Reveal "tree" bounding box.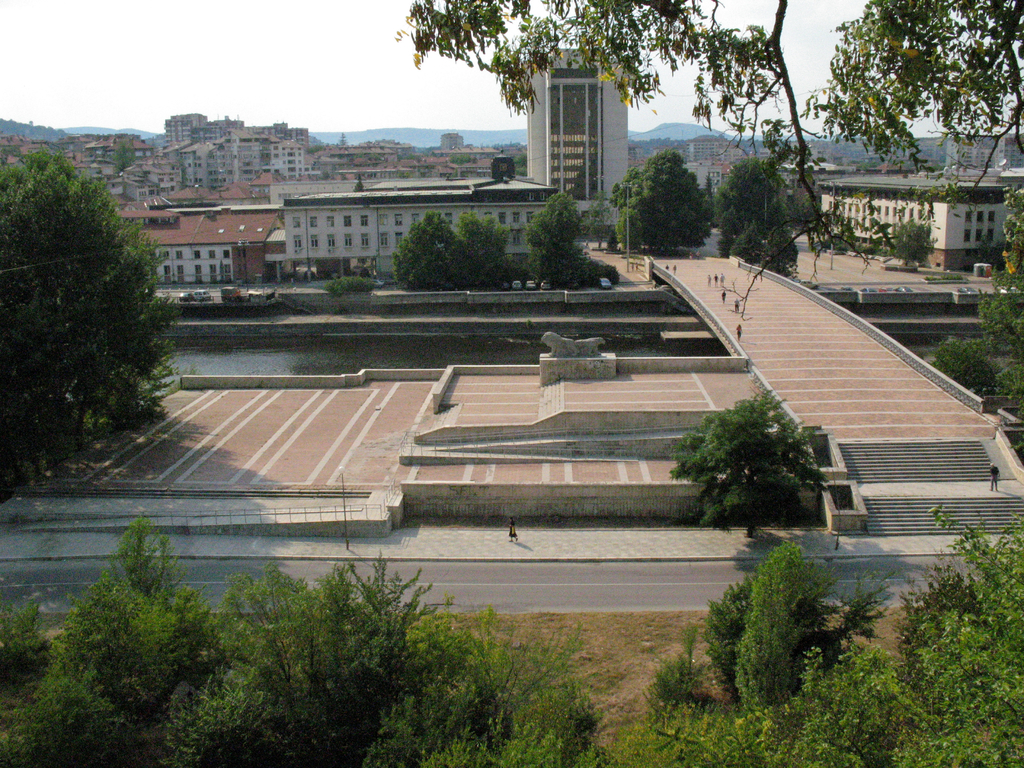
Revealed: 390/205/464/294.
